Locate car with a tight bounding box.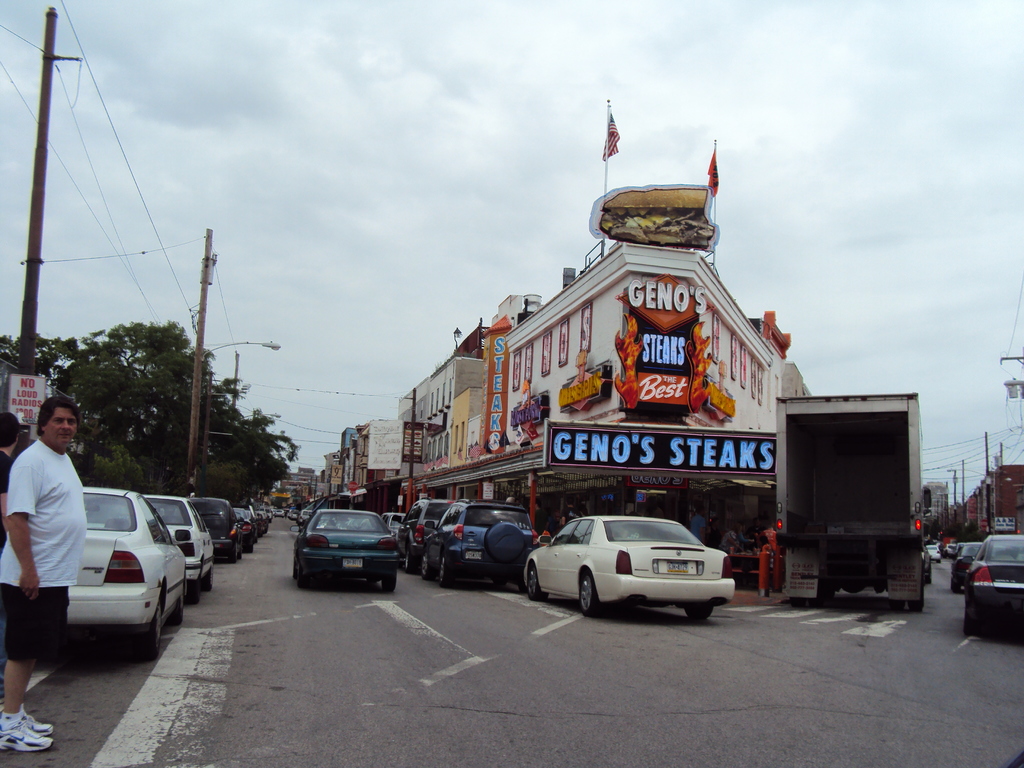
bbox(924, 541, 938, 562).
